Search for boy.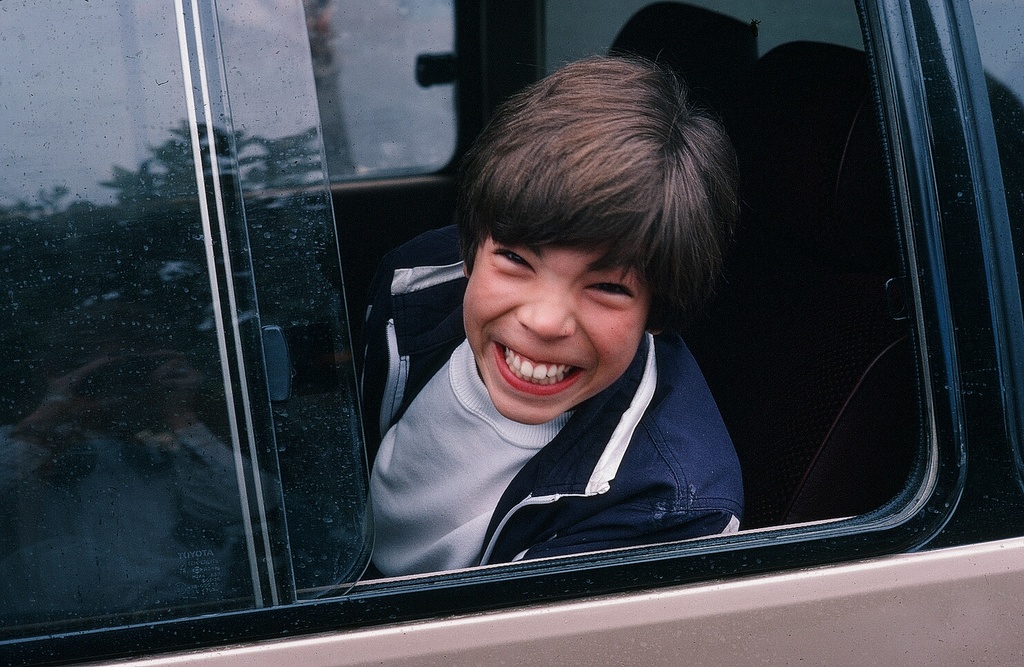
Found at {"left": 348, "top": 41, "right": 753, "bottom": 589}.
